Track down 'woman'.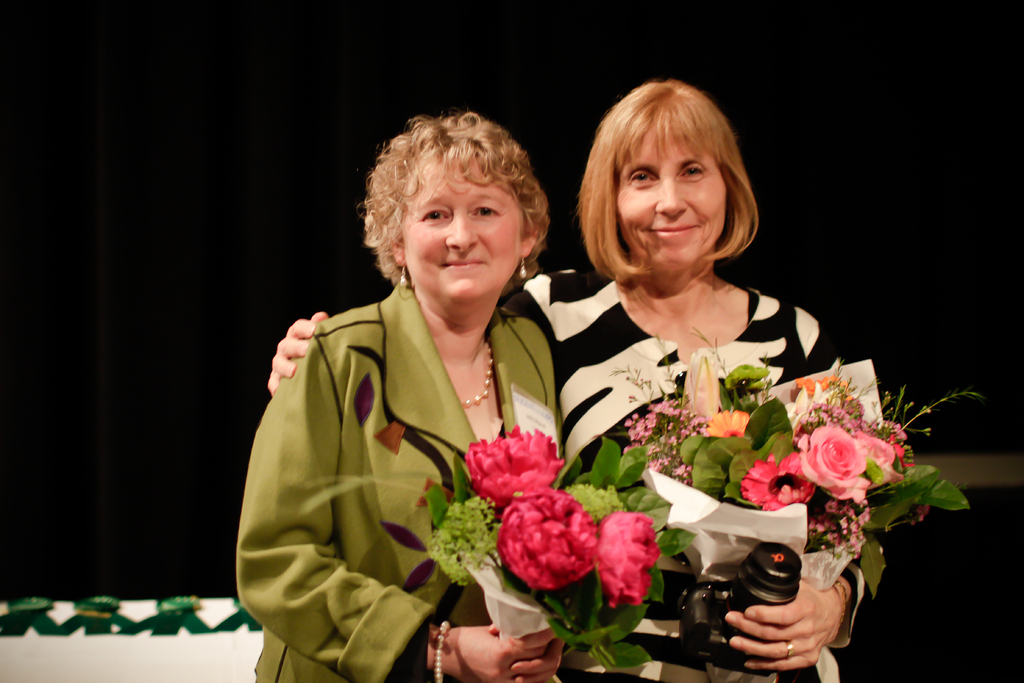
Tracked to [left=545, top=154, right=880, bottom=648].
